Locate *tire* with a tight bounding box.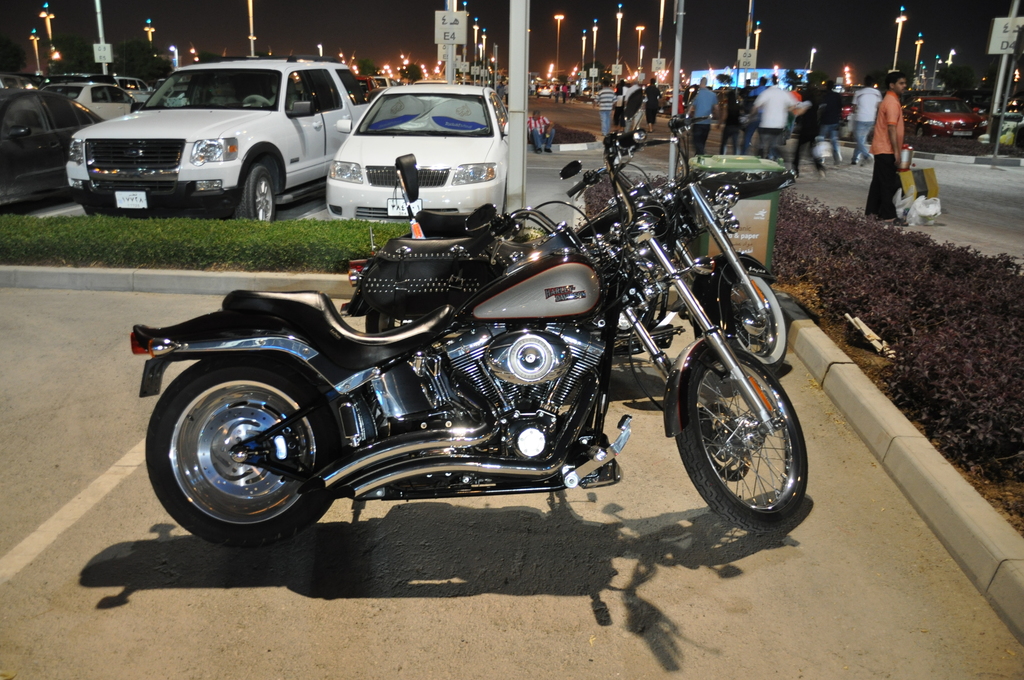
[x1=144, y1=333, x2=346, y2=537].
